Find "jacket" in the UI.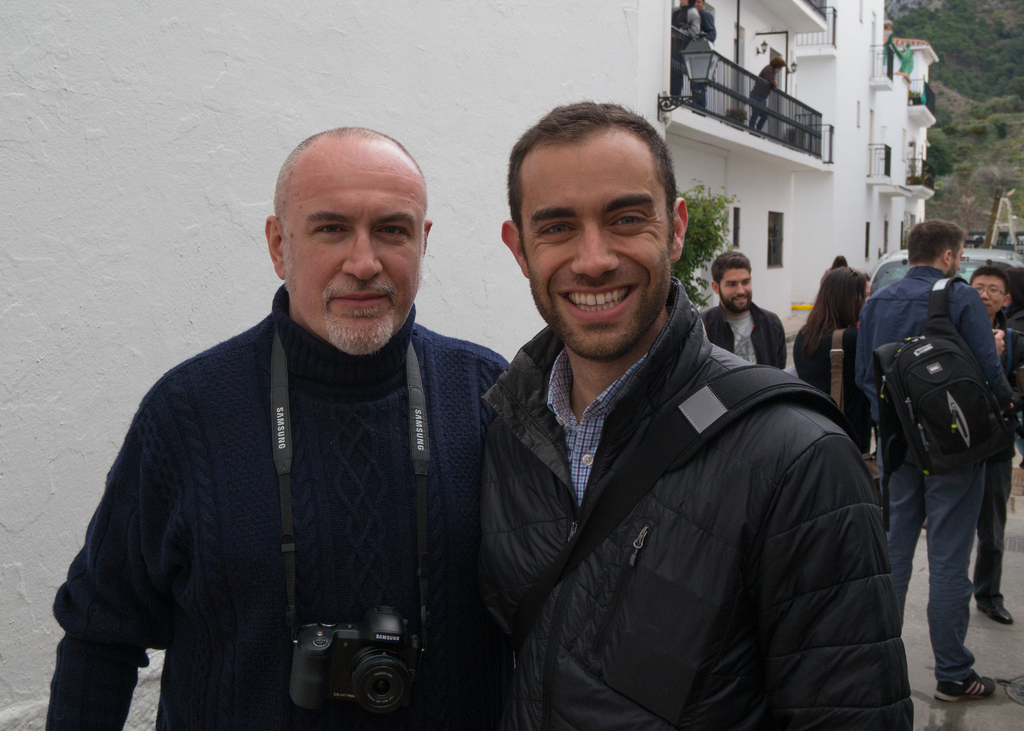
UI element at Rect(855, 265, 1015, 427).
